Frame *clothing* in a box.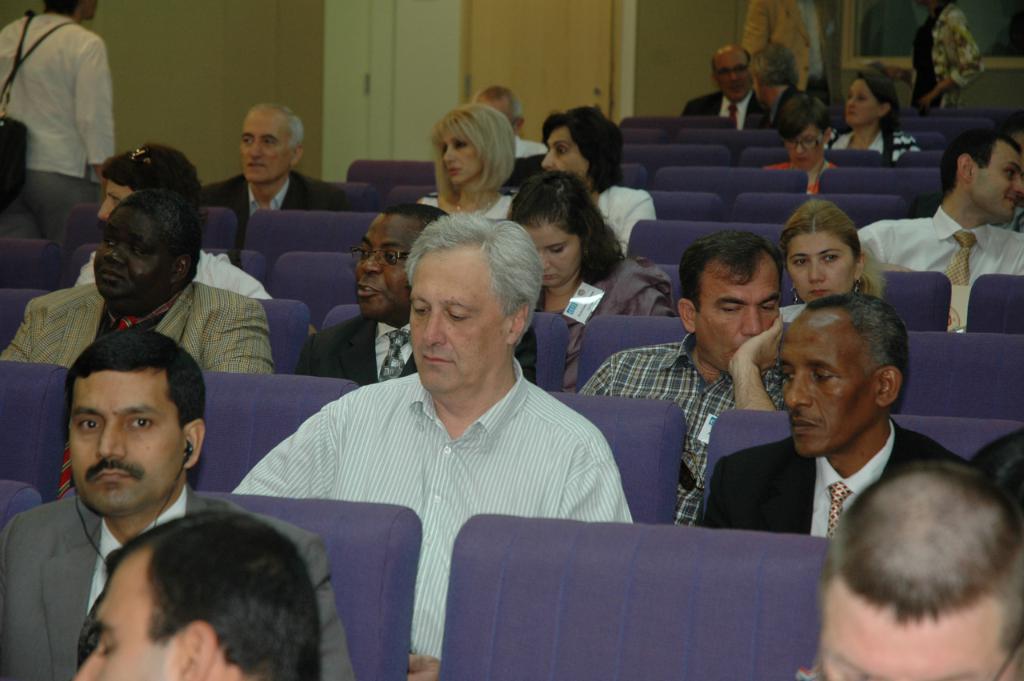
(left=223, top=352, right=646, bottom=667).
